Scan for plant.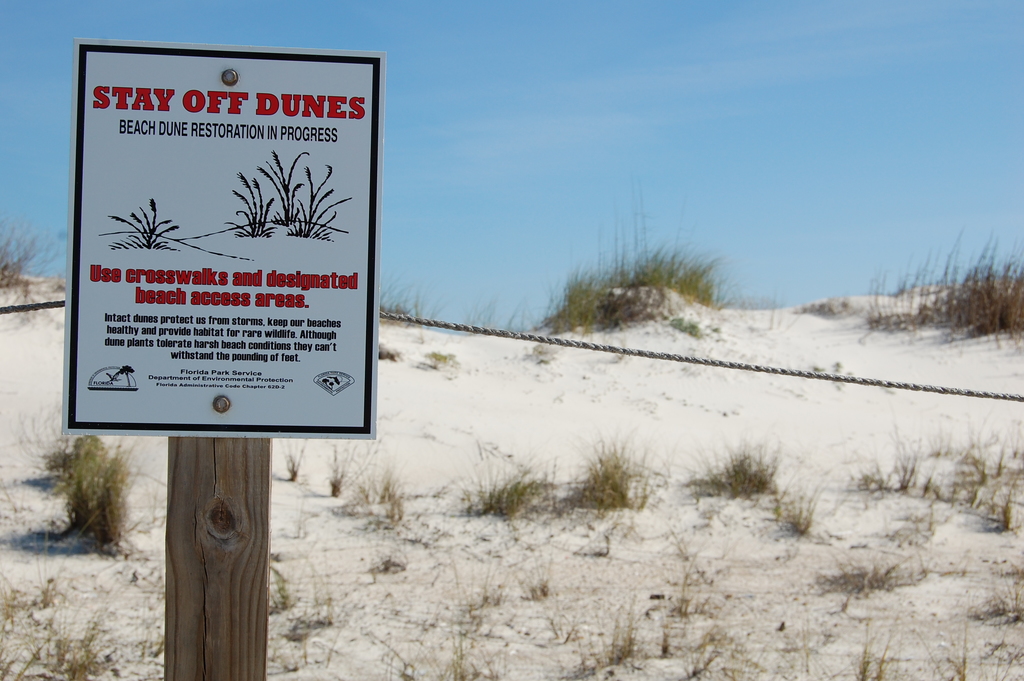
Scan result: box(771, 498, 816, 530).
